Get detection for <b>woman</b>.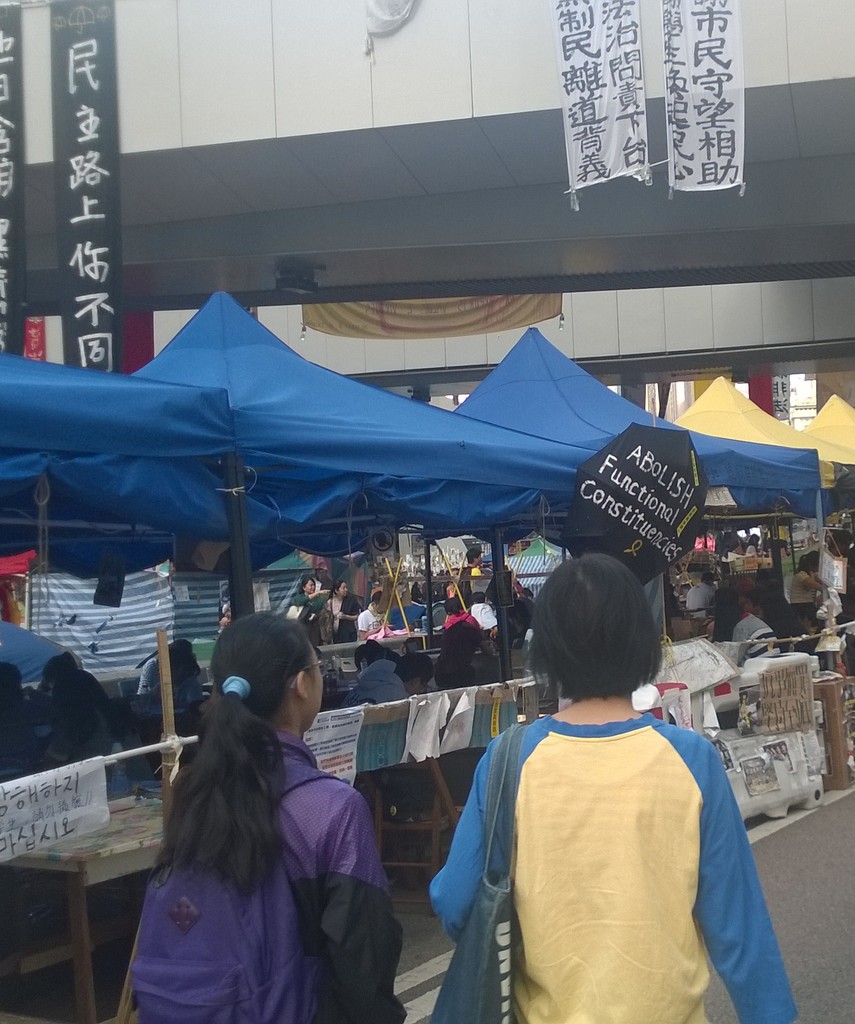
Detection: select_region(792, 553, 827, 632).
